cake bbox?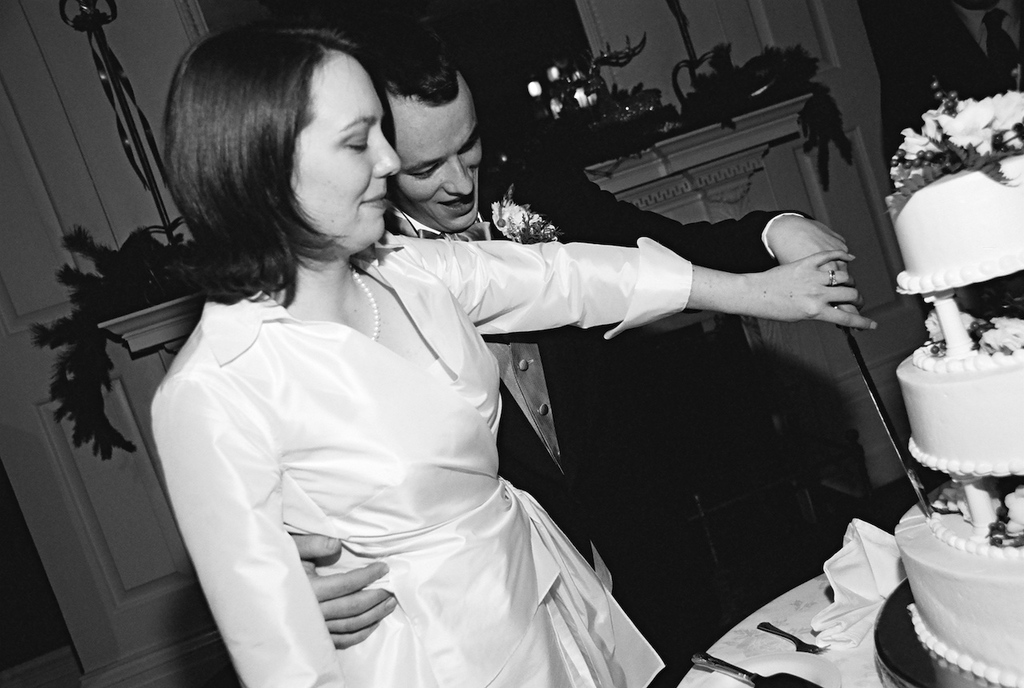
[x1=890, y1=154, x2=1023, y2=687]
